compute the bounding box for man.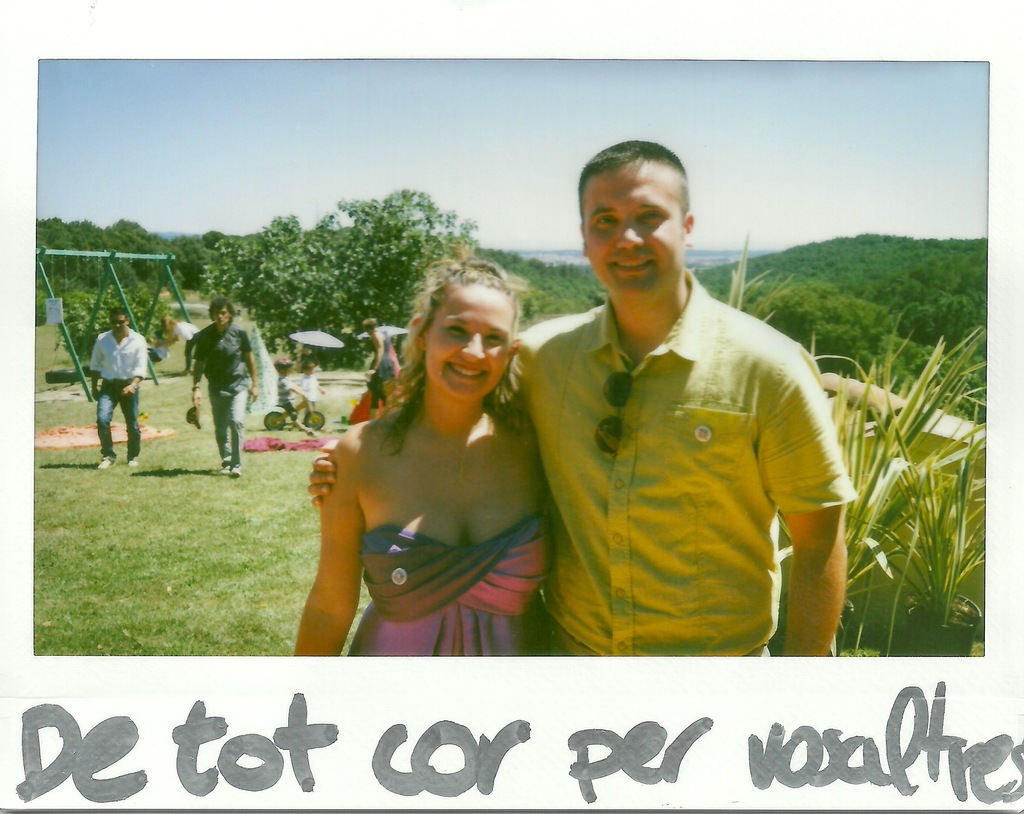
box=[170, 293, 264, 473].
